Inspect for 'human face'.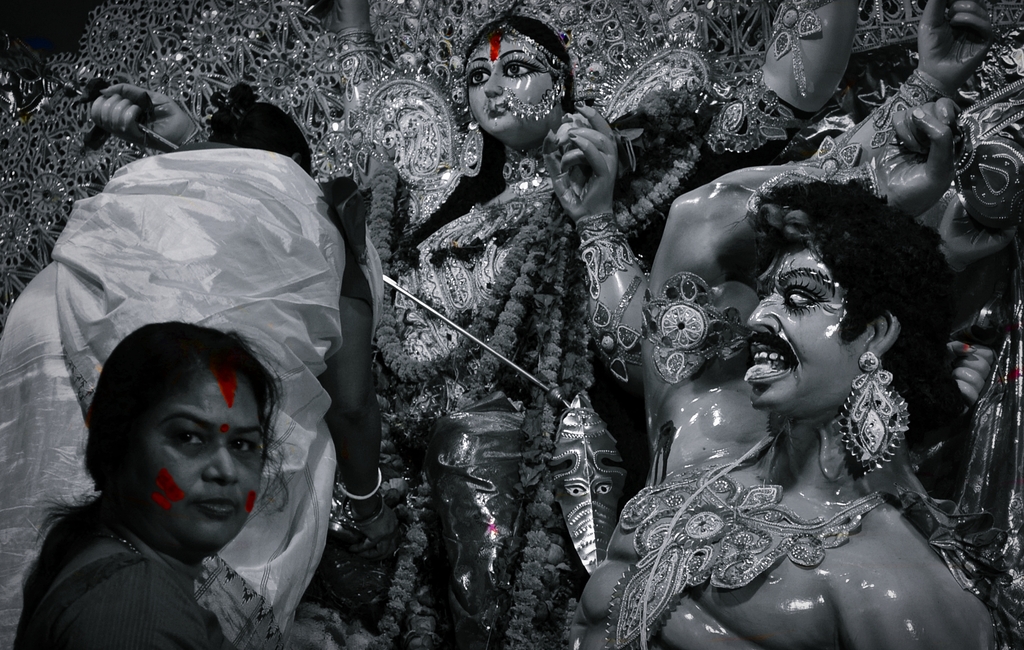
Inspection: [473,25,558,141].
